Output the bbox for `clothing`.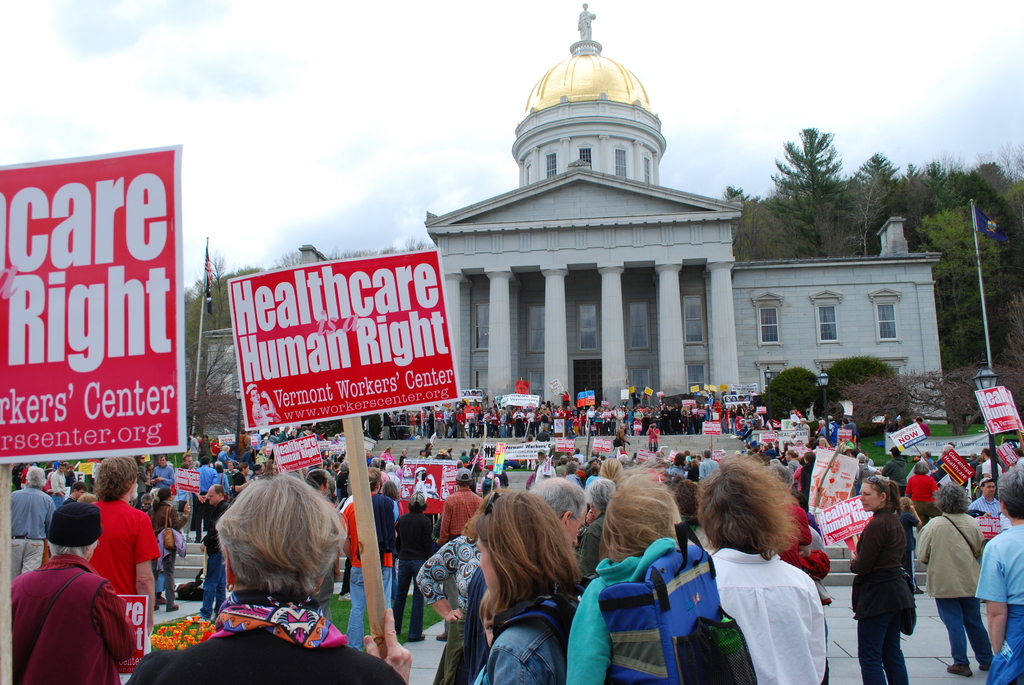
box(422, 406, 428, 439).
